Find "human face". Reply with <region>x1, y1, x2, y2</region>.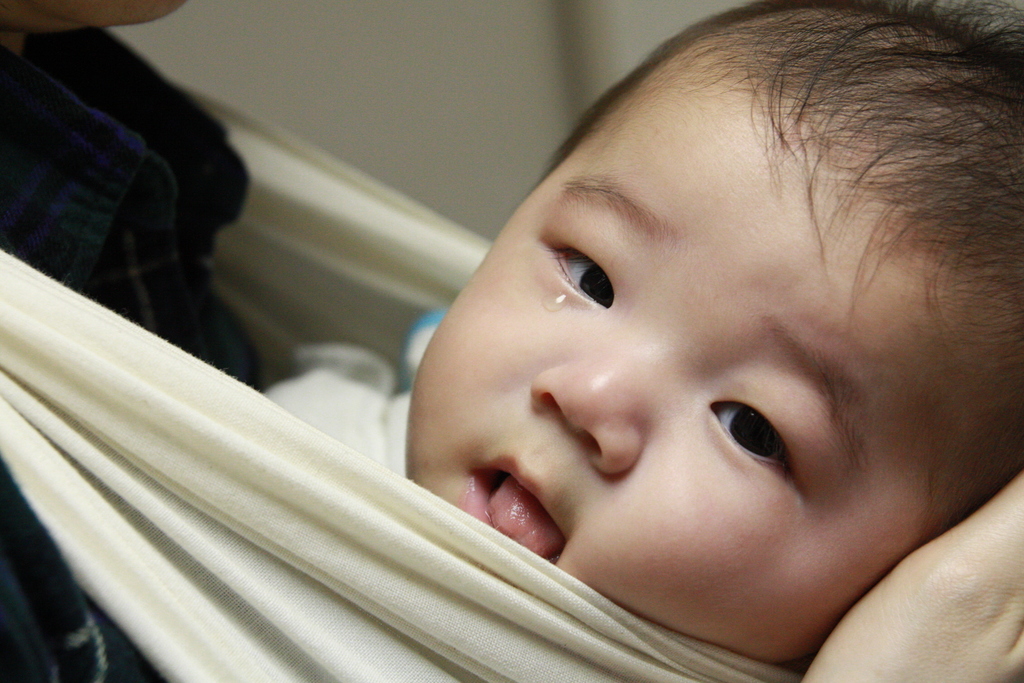
<region>403, 89, 1022, 660</region>.
